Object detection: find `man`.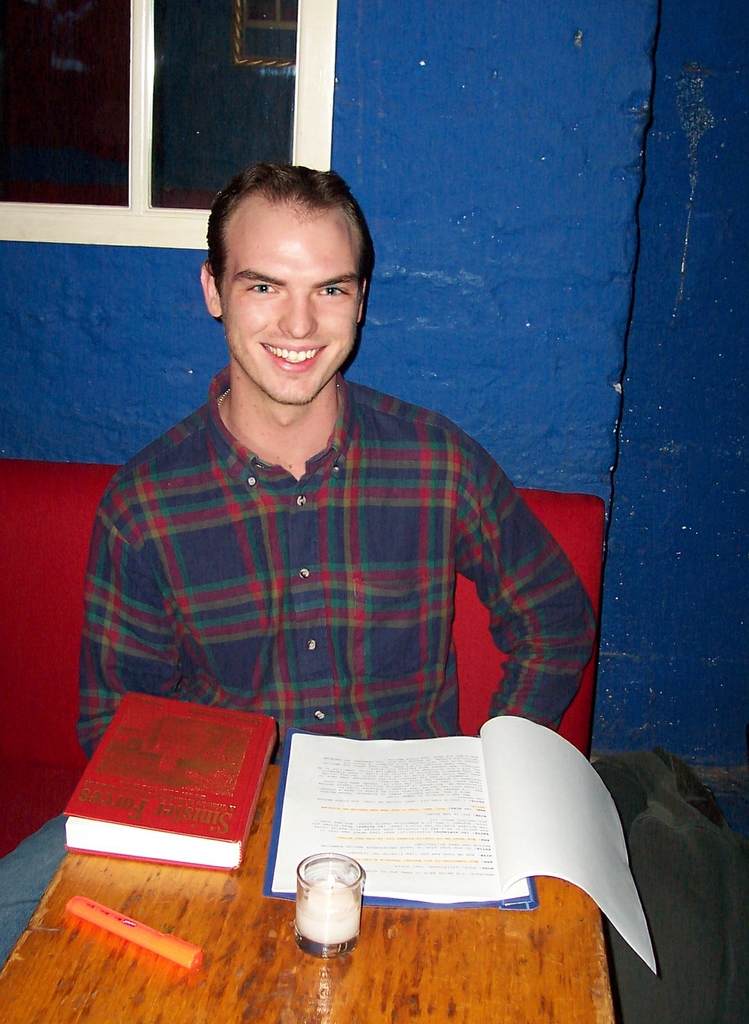
<region>63, 154, 608, 876</region>.
